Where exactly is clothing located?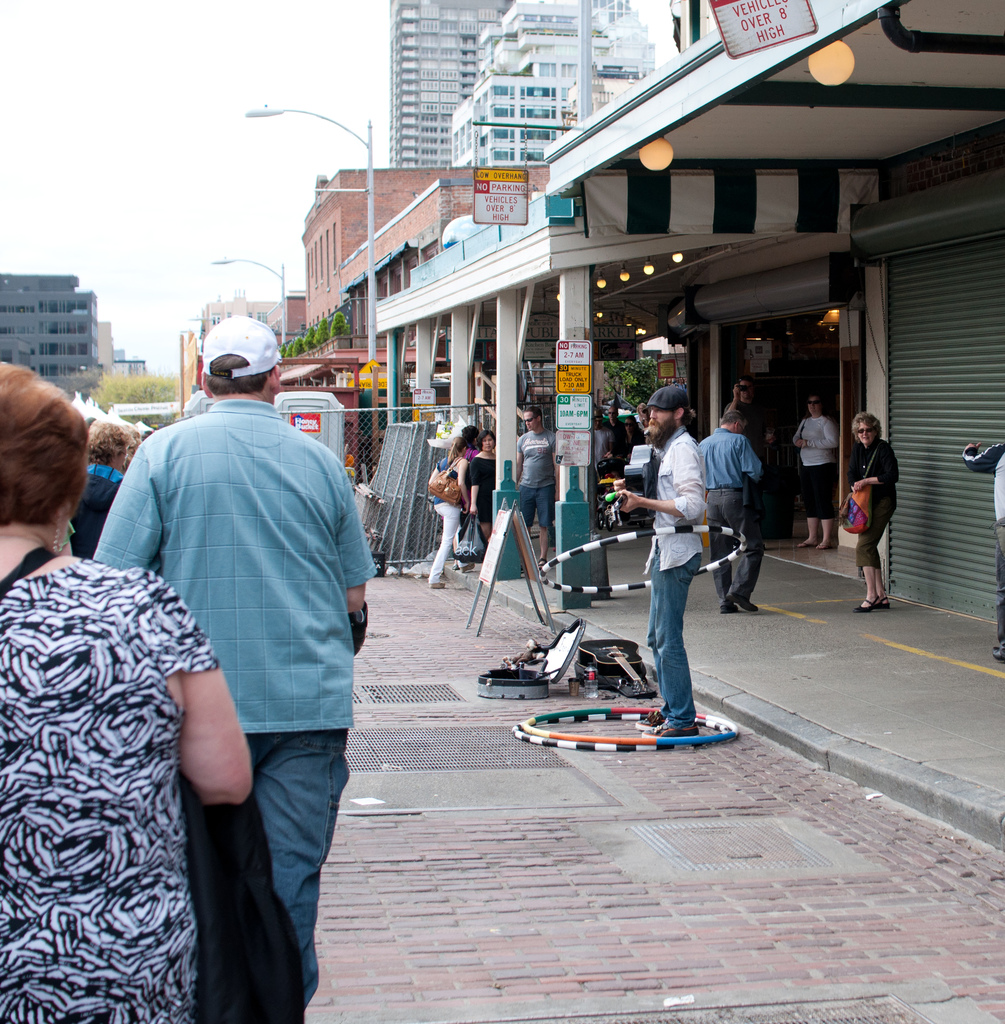
Its bounding box is pyautogui.locateOnScreen(963, 442, 1004, 648).
